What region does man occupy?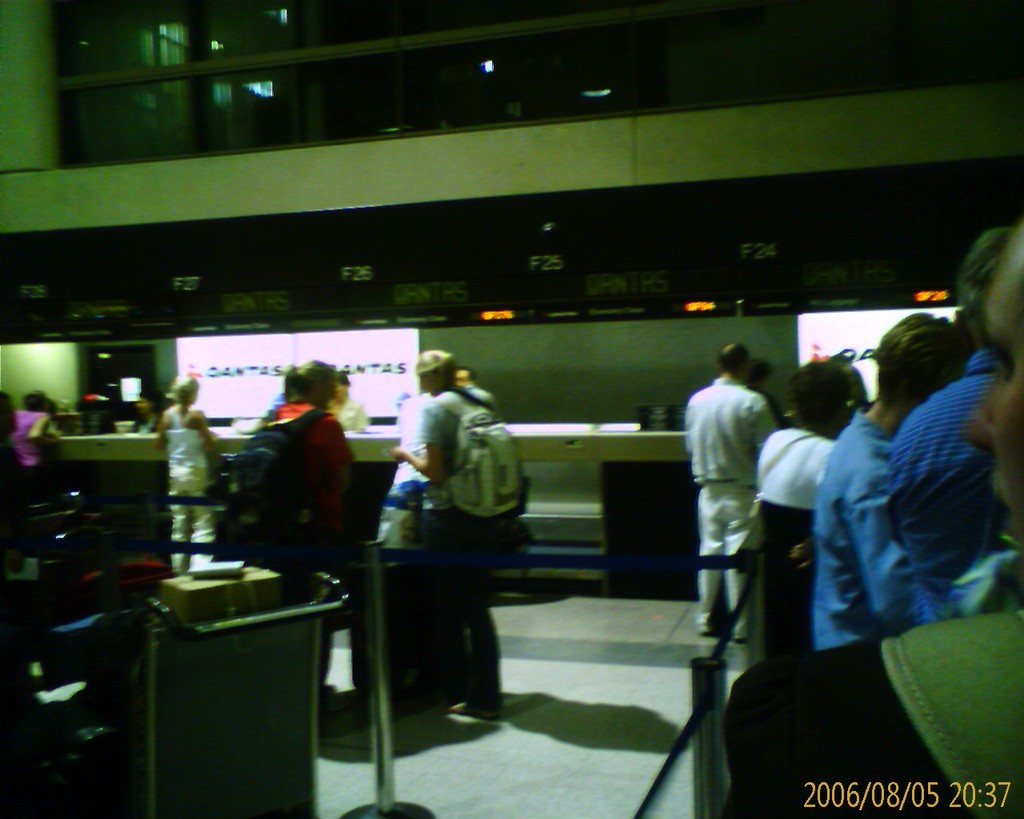
{"x1": 449, "y1": 371, "x2": 487, "y2": 413}.
